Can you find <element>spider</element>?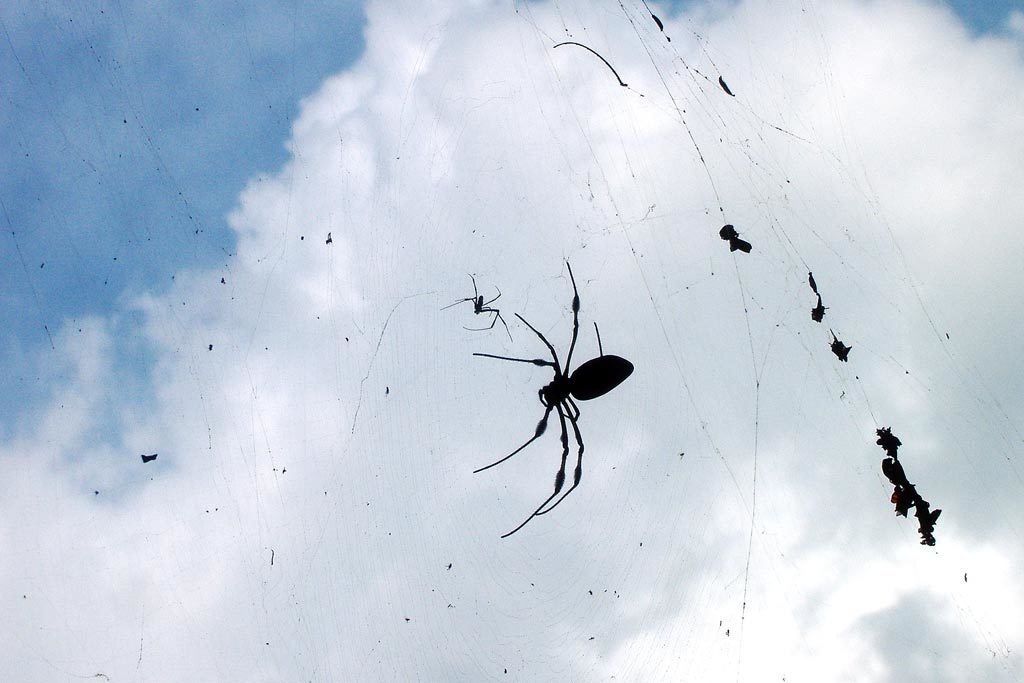
Yes, bounding box: (left=468, top=255, right=636, bottom=539).
